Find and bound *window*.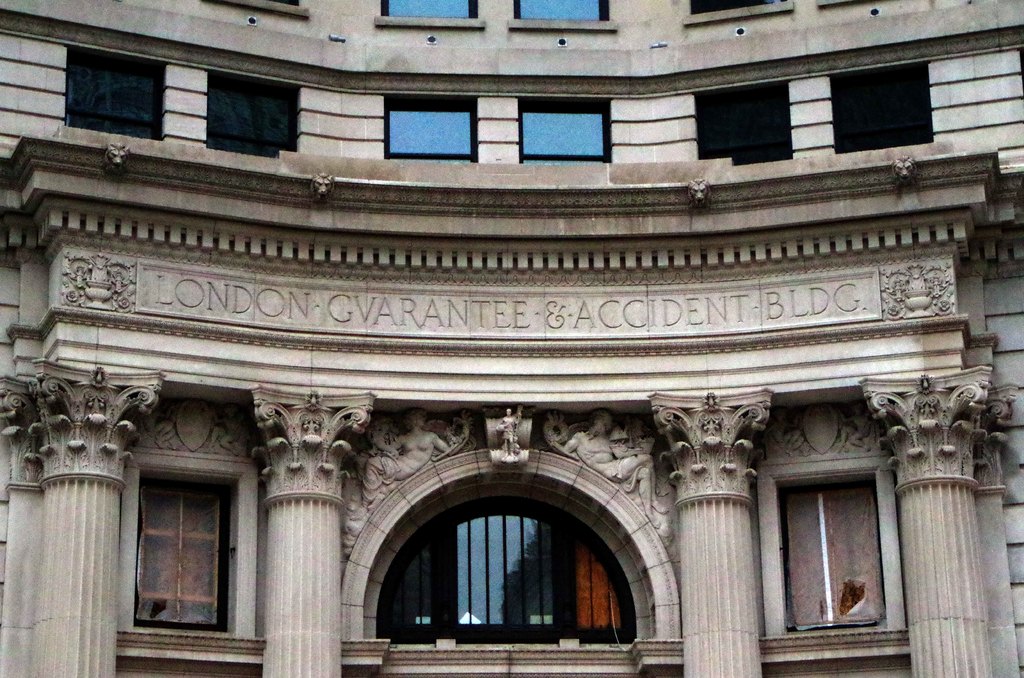
Bound: 372:496:636:645.
